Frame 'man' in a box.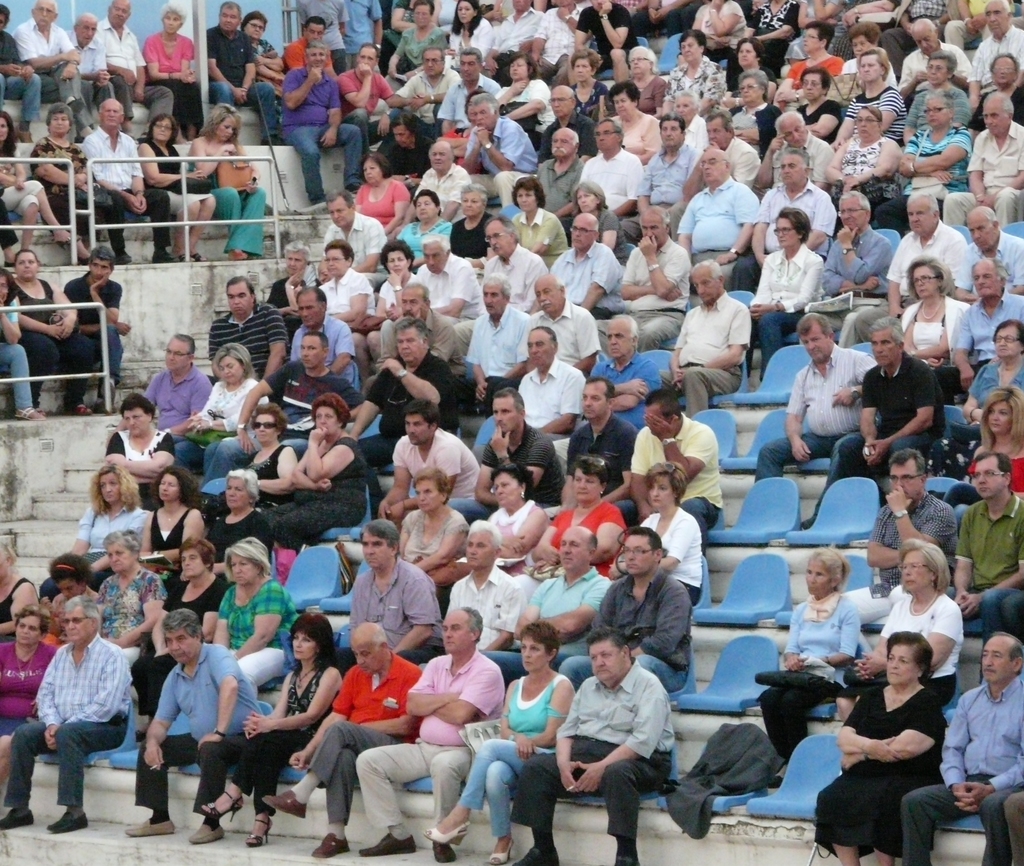
[910,632,1023,865].
